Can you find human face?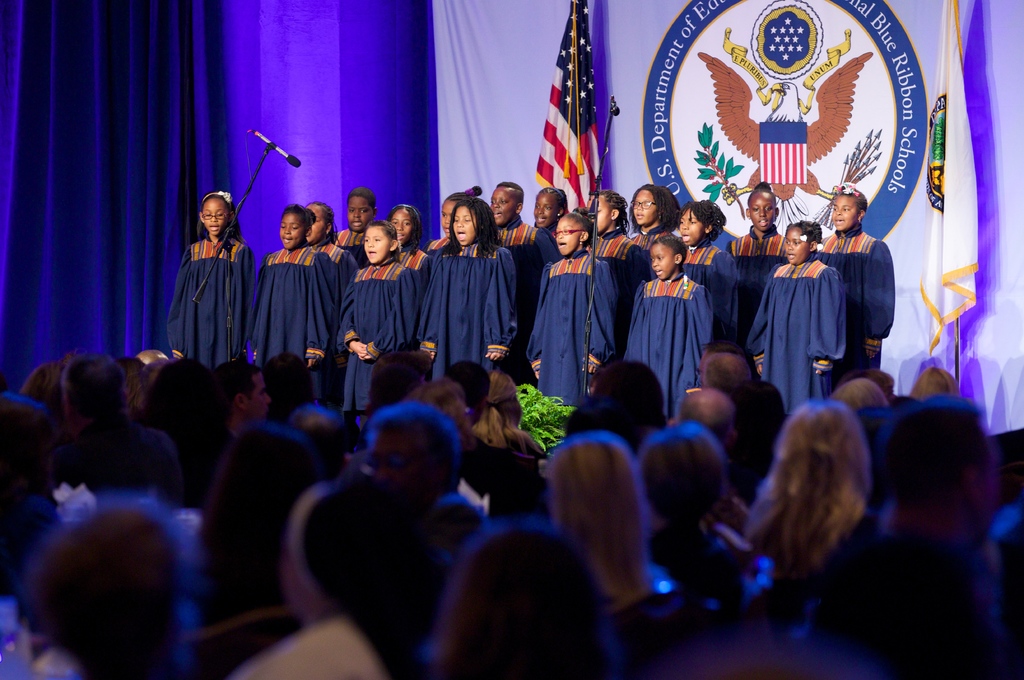
Yes, bounding box: x1=634 y1=189 x2=658 y2=230.
